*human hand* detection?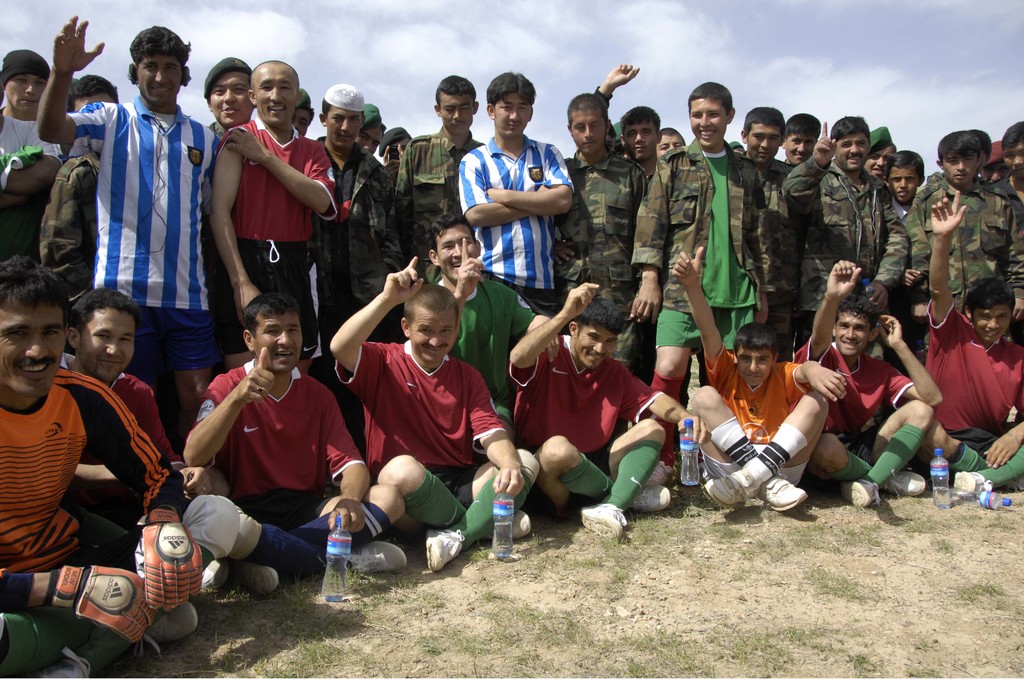
bbox(983, 431, 1022, 471)
